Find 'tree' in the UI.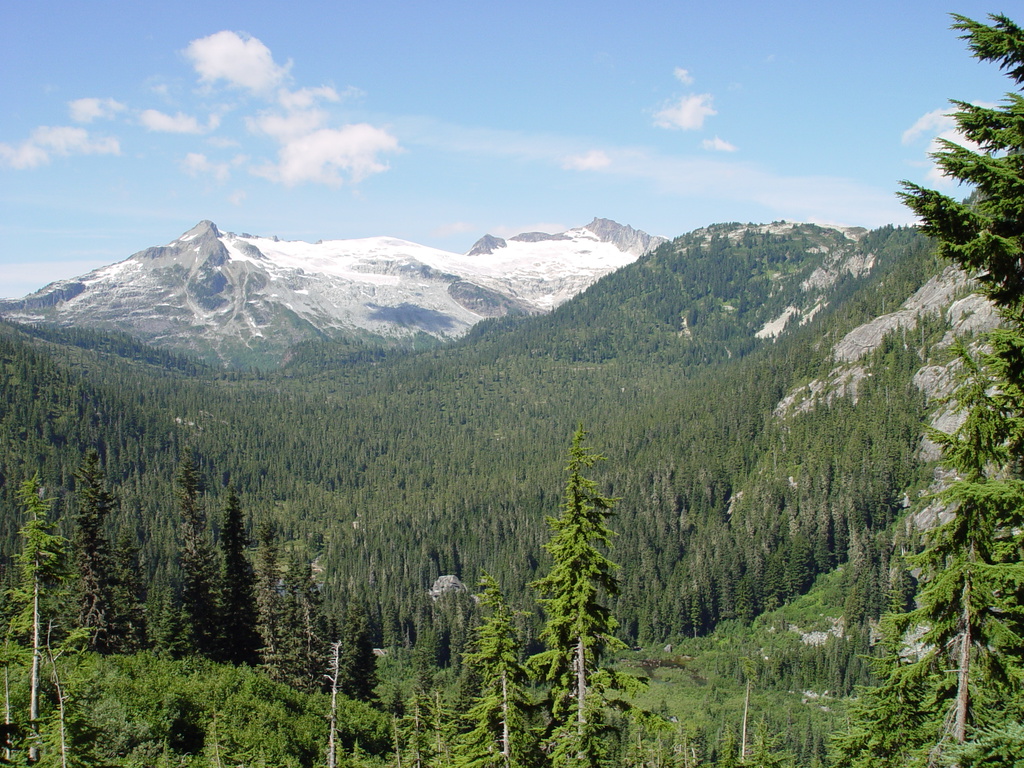
UI element at (310,622,355,767).
